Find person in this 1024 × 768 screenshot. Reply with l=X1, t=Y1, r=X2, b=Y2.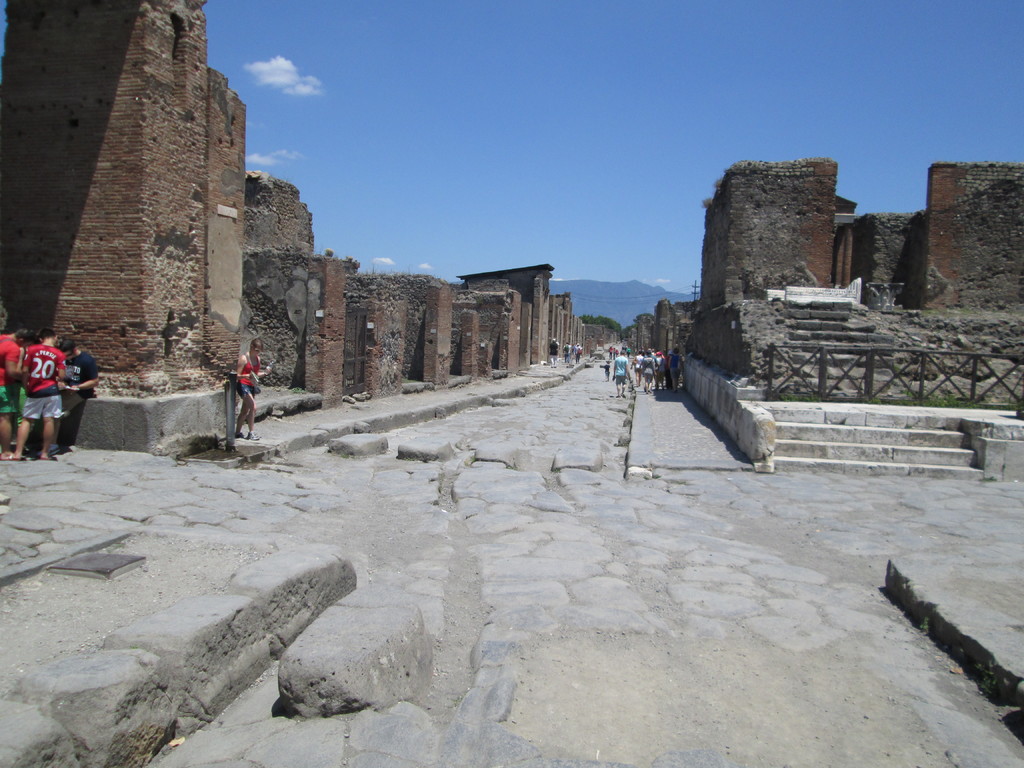
l=639, t=349, r=656, b=395.
